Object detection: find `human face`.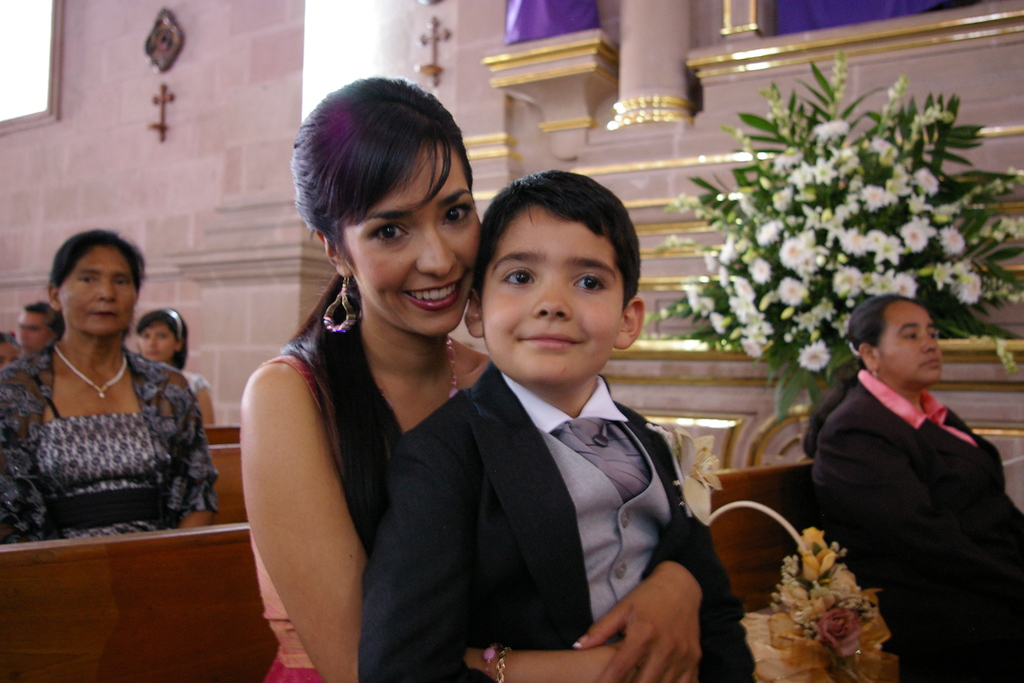
{"left": 60, "top": 245, "right": 140, "bottom": 336}.
